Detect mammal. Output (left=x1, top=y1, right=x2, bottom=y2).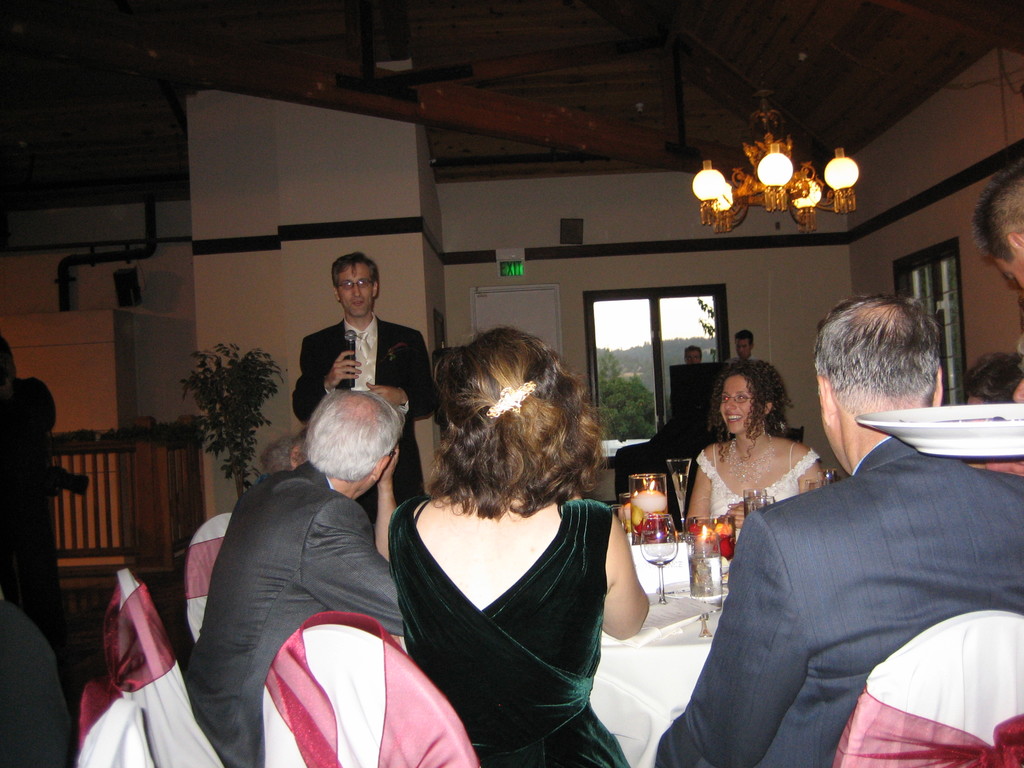
(left=648, top=294, right=1023, bottom=767).
